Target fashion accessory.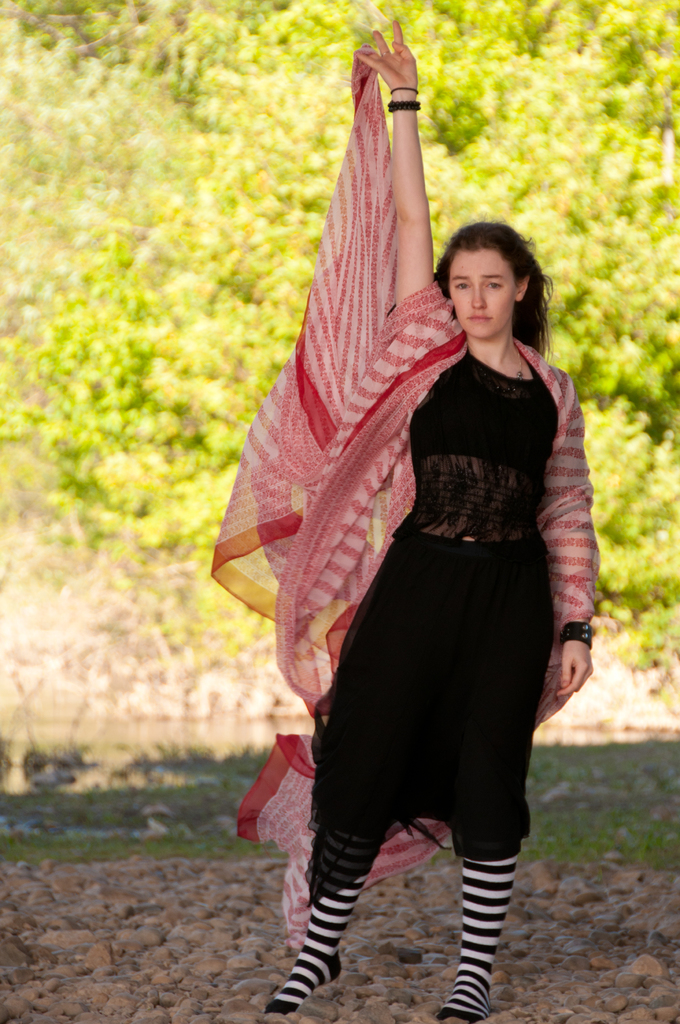
Target region: <region>386, 100, 423, 115</region>.
